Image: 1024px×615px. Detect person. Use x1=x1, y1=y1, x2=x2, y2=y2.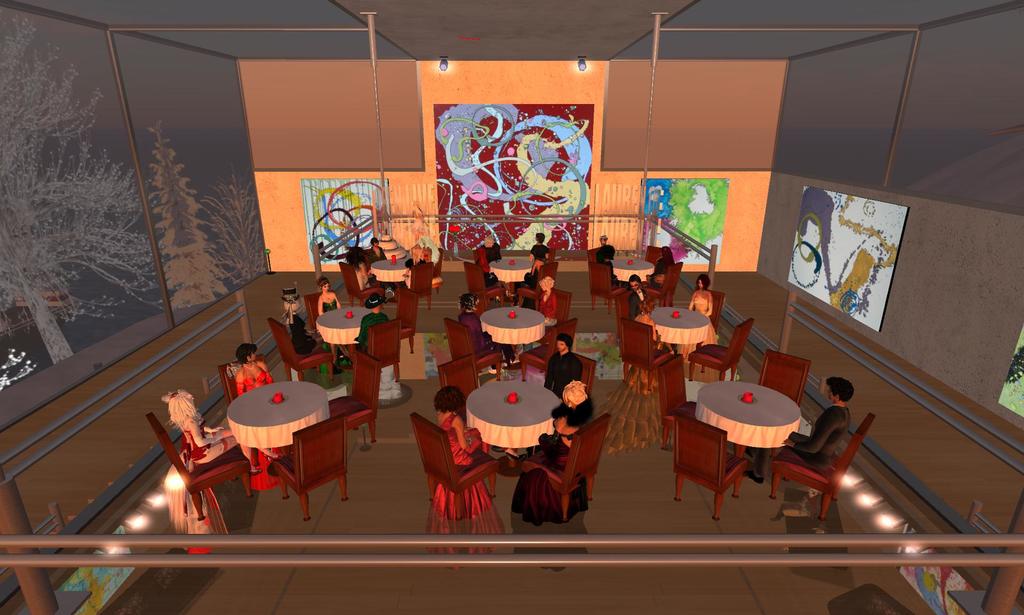
x1=601, y1=299, x2=680, y2=454.
